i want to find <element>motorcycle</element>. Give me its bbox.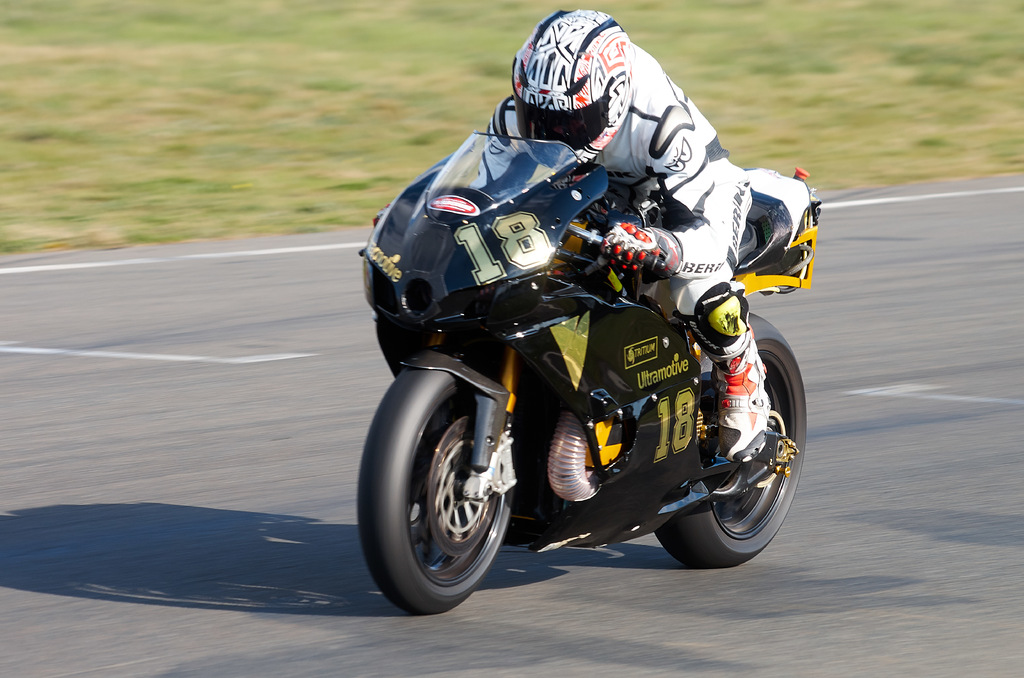
326,112,804,594.
